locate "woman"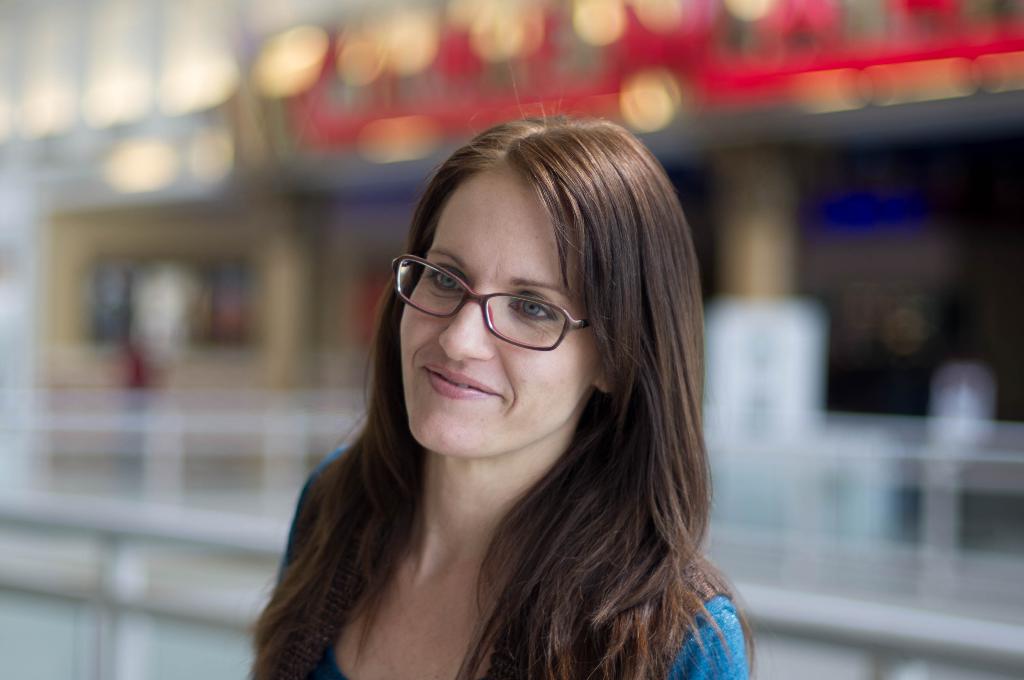
box(246, 111, 754, 679)
